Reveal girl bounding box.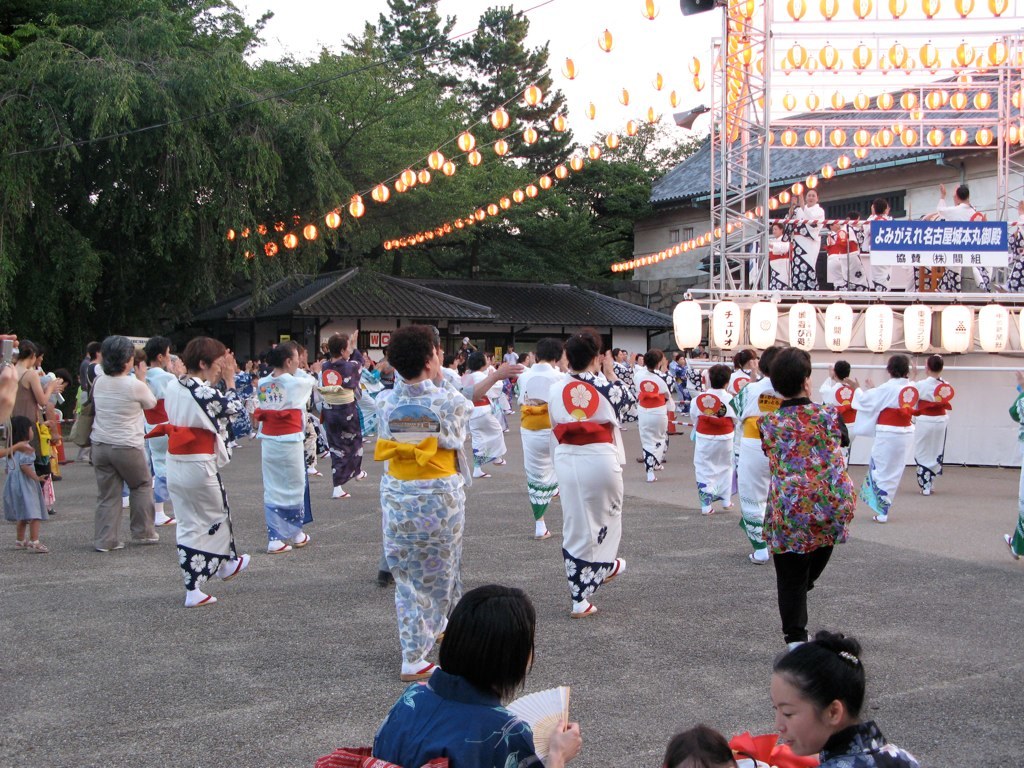
Revealed: {"left": 771, "top": 633, "right": 905, "bottom": 767}.
